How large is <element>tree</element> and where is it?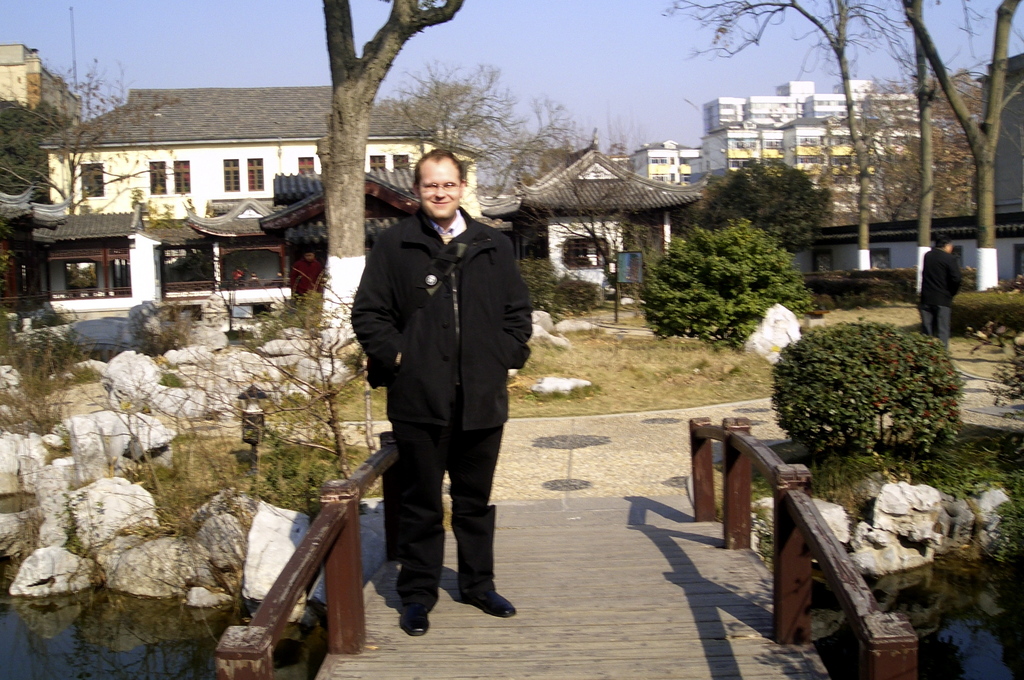
Bounding box: {"x1": 311, "y1": 0, "x2": 464, "y2": 352}.
